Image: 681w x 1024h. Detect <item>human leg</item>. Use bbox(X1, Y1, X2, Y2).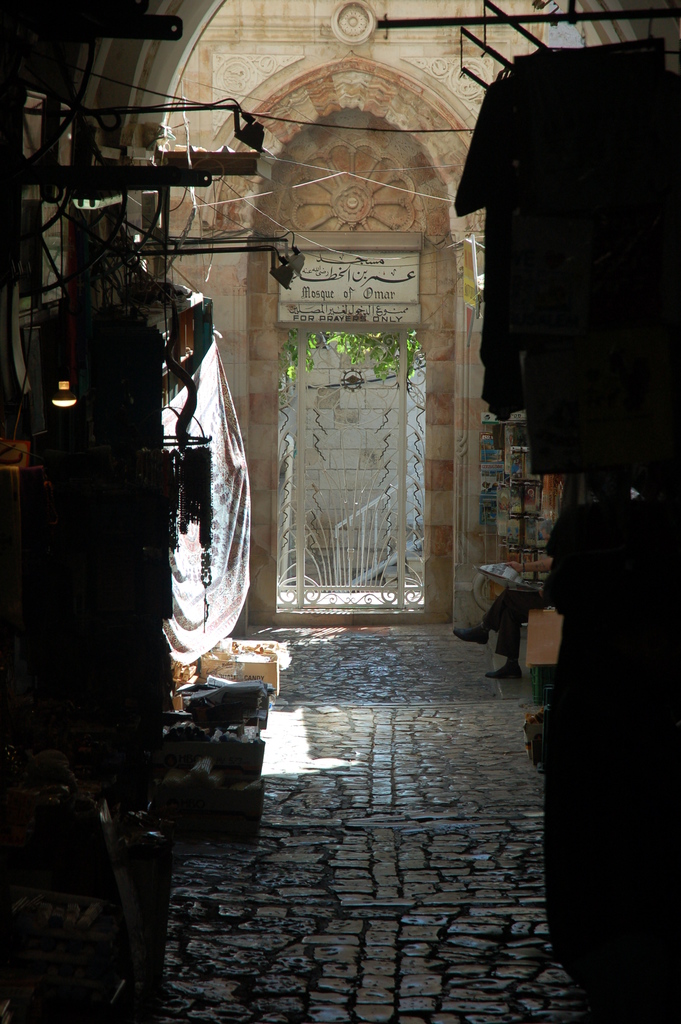
bbox(487, 589, 543, 676).
